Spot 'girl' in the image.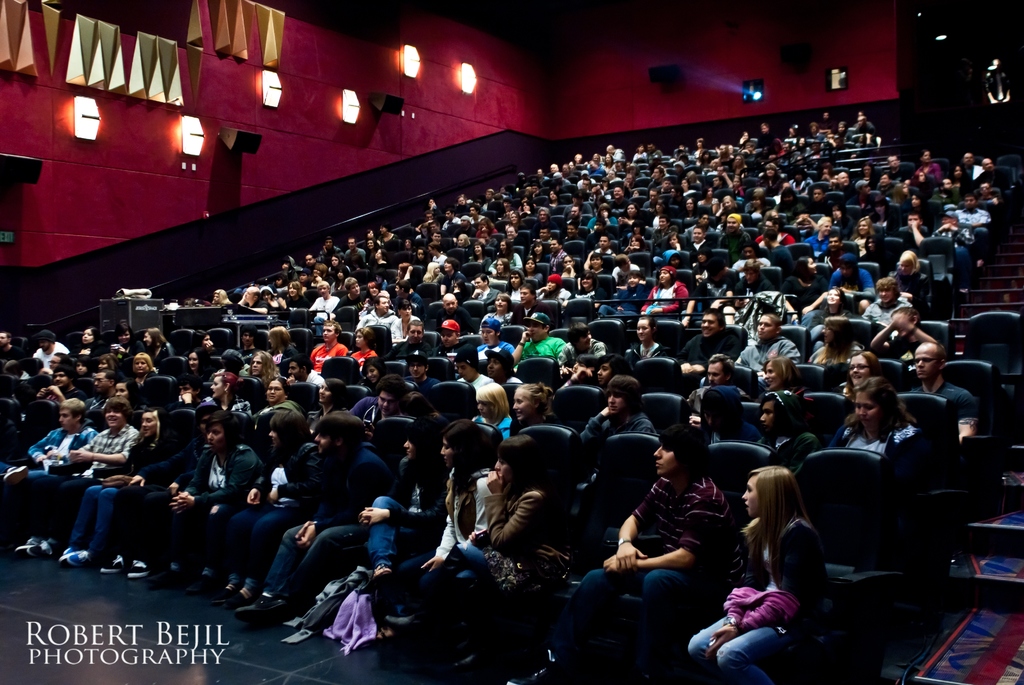
'girl' found at left=898, top=189, right=934, bottom=220.
